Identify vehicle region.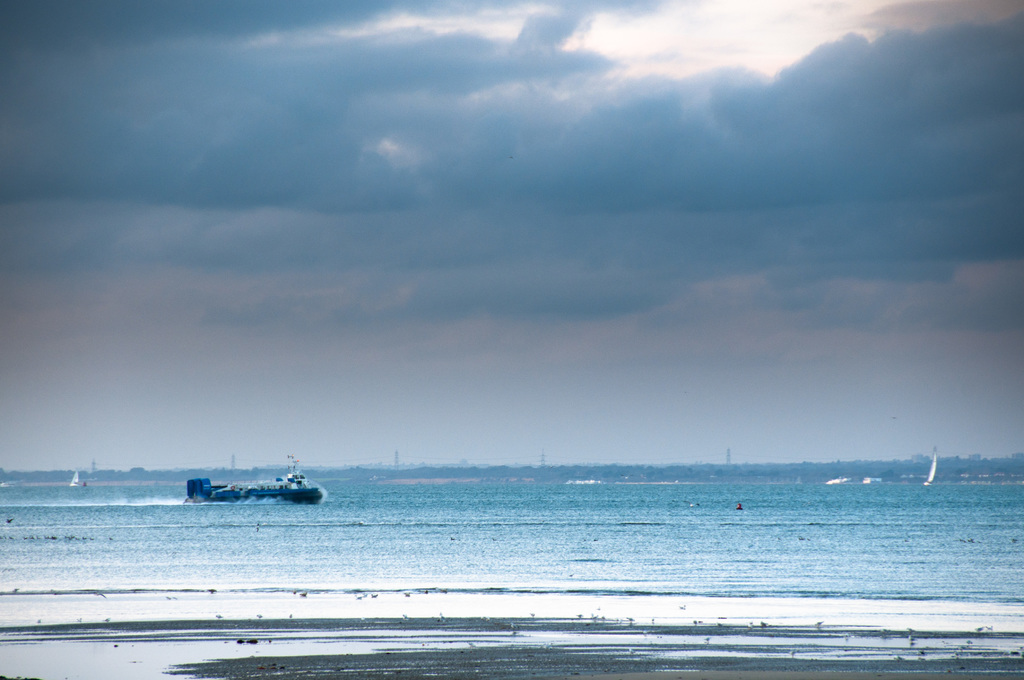
Region: [x1=916, y1=447, x2=938, y2=487].
